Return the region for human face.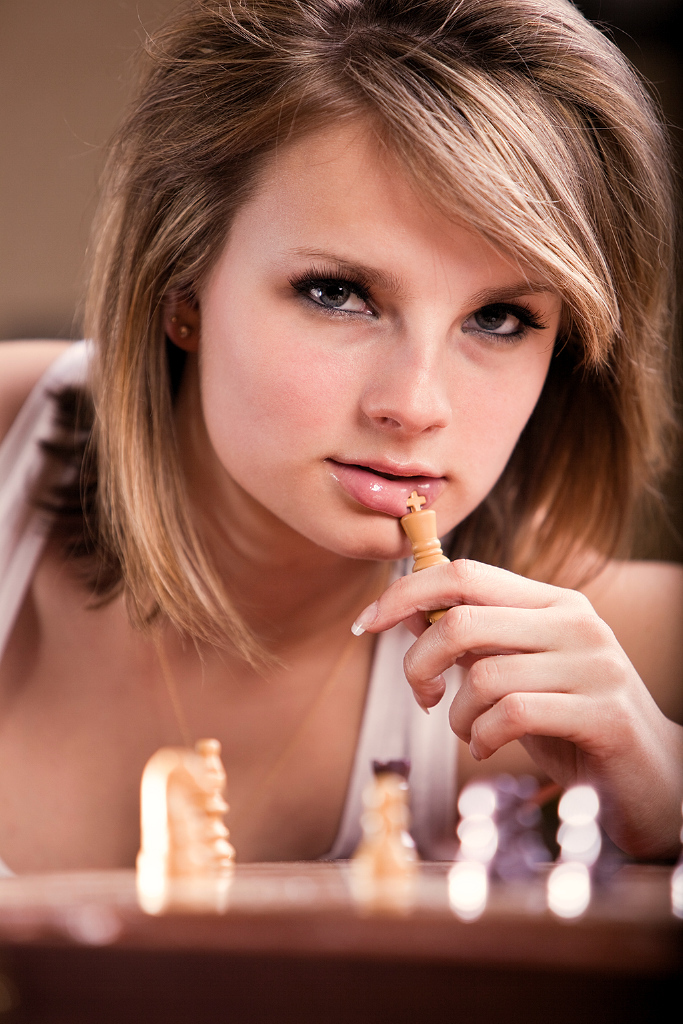
bbox(202, 107, 564, 561).
